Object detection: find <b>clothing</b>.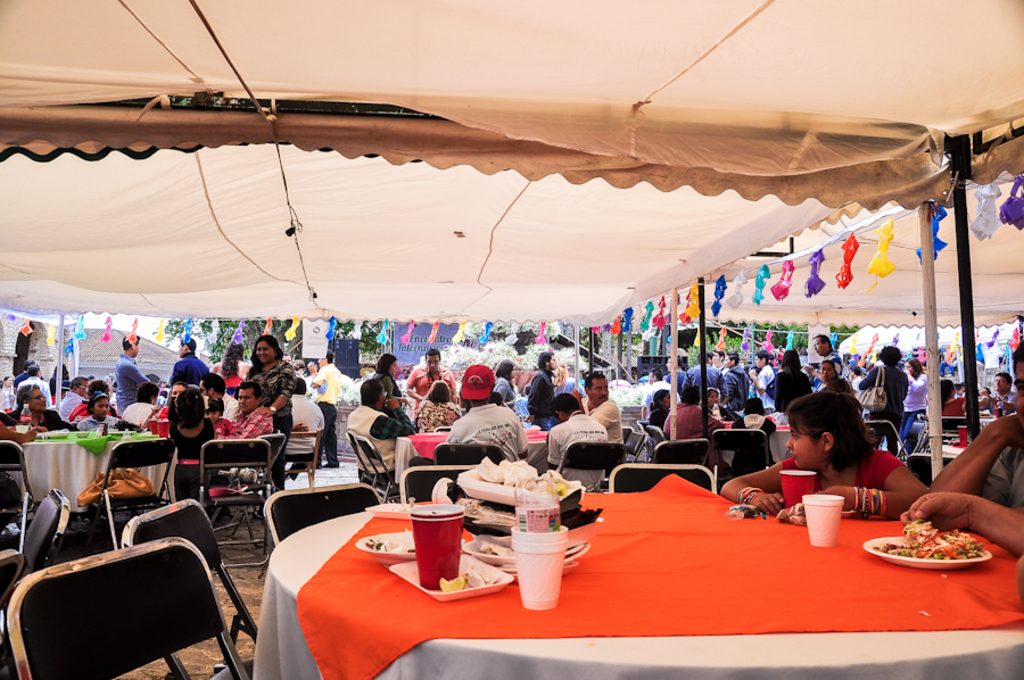
detection(288, 392, 321, 476).
